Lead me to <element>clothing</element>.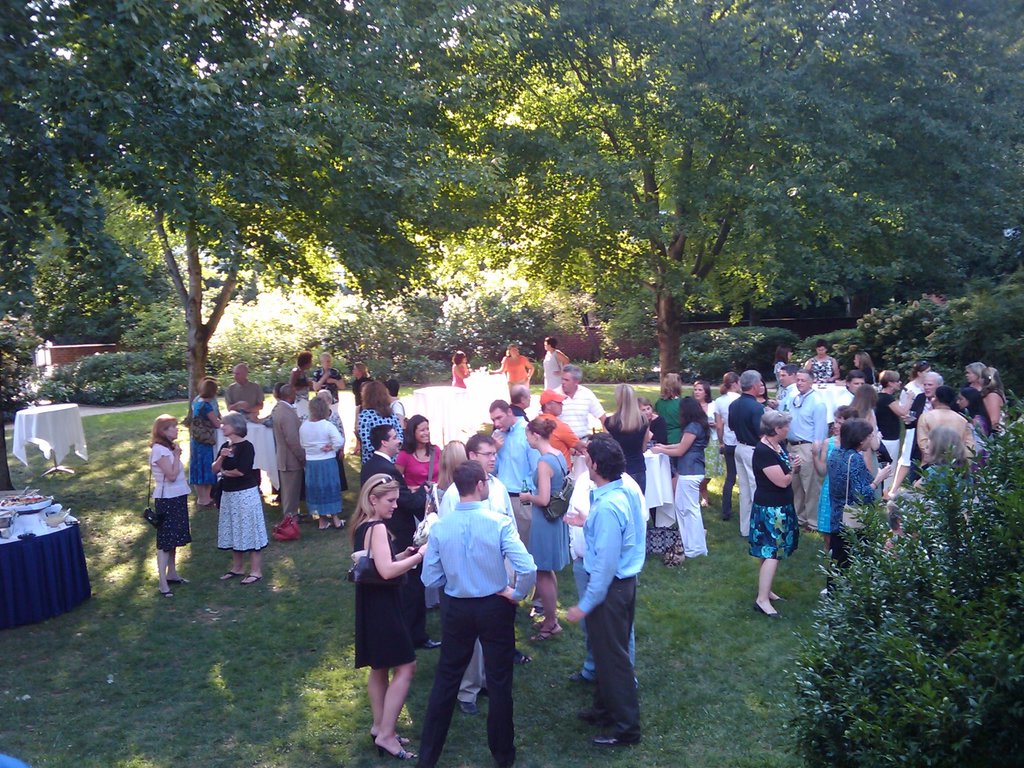
Lead to Rect(350, 524, 423, 675).
